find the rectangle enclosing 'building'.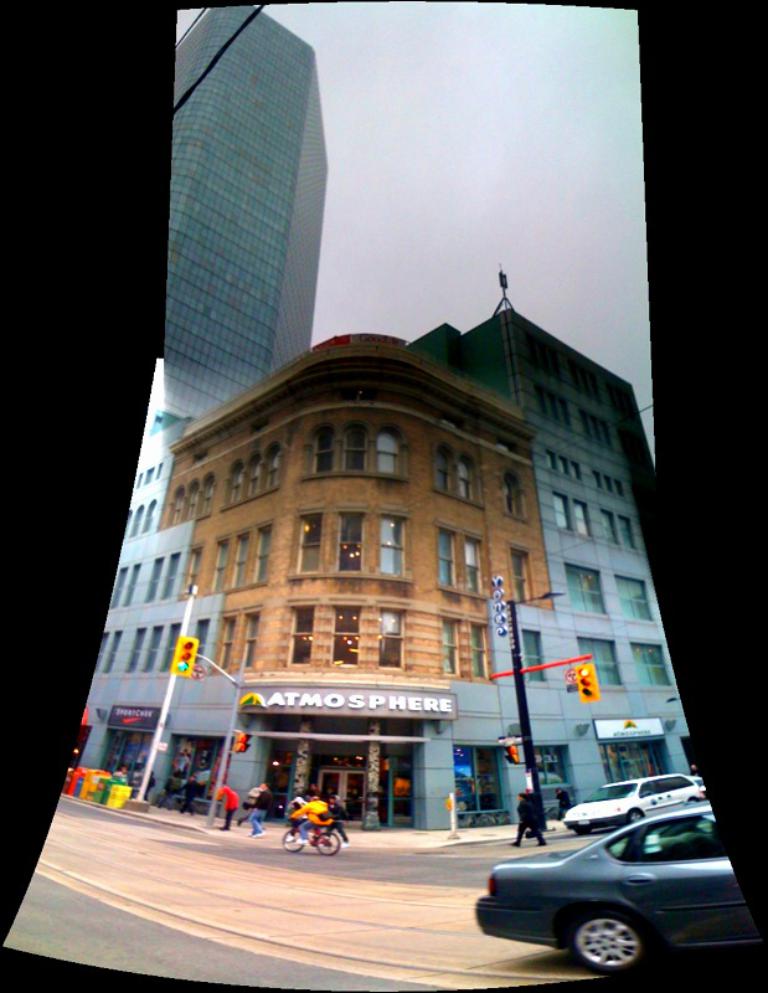
l=40, t=6, r=718, b=829.
